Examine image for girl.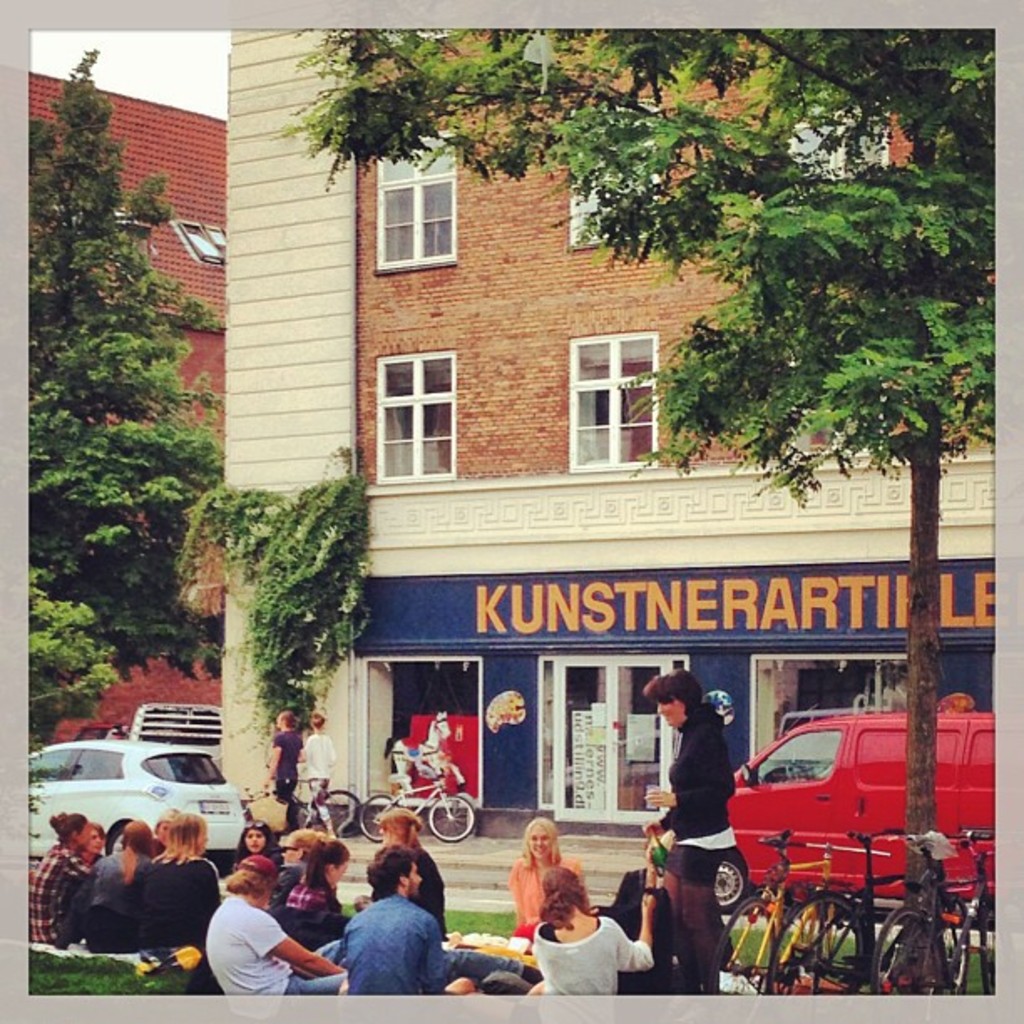
Examination result: 373:801:443:940.
